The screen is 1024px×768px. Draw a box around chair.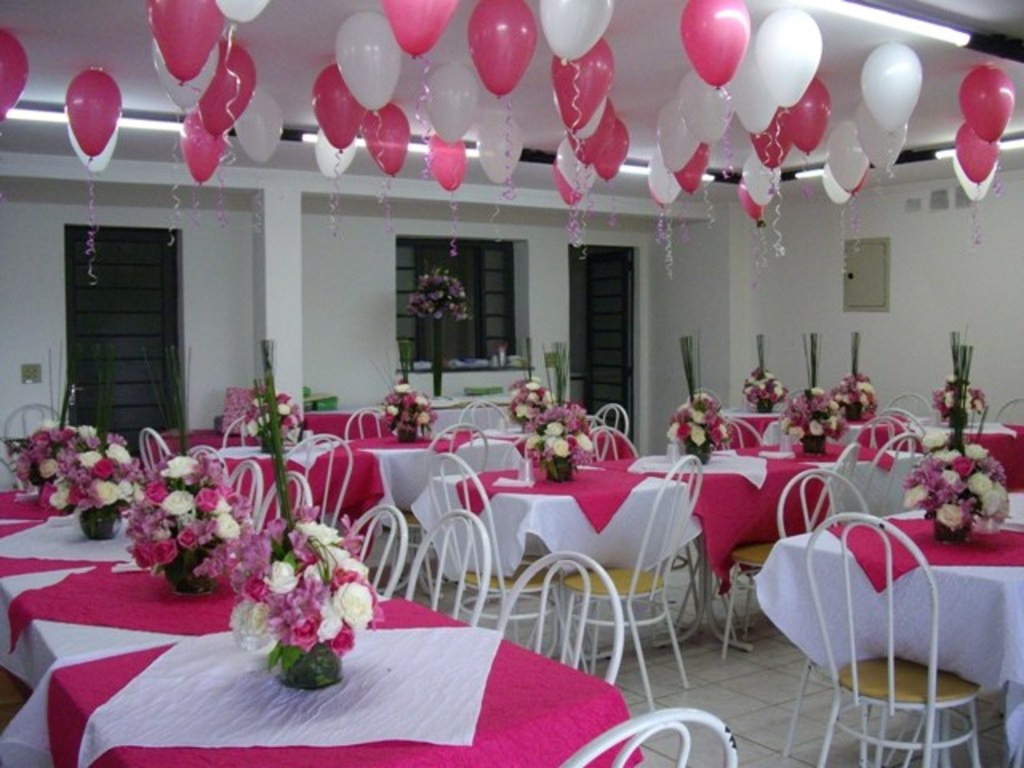
<bbox>410, 509, 491, 627</bbox>.
